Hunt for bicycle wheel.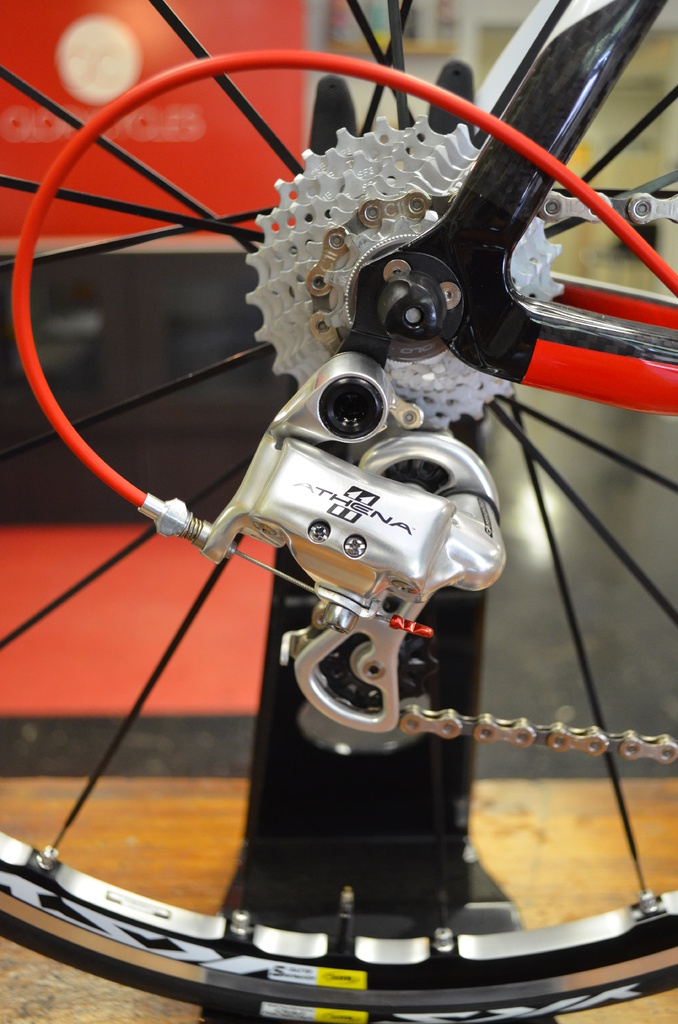
Hunted down at 0/0/677/1023.
